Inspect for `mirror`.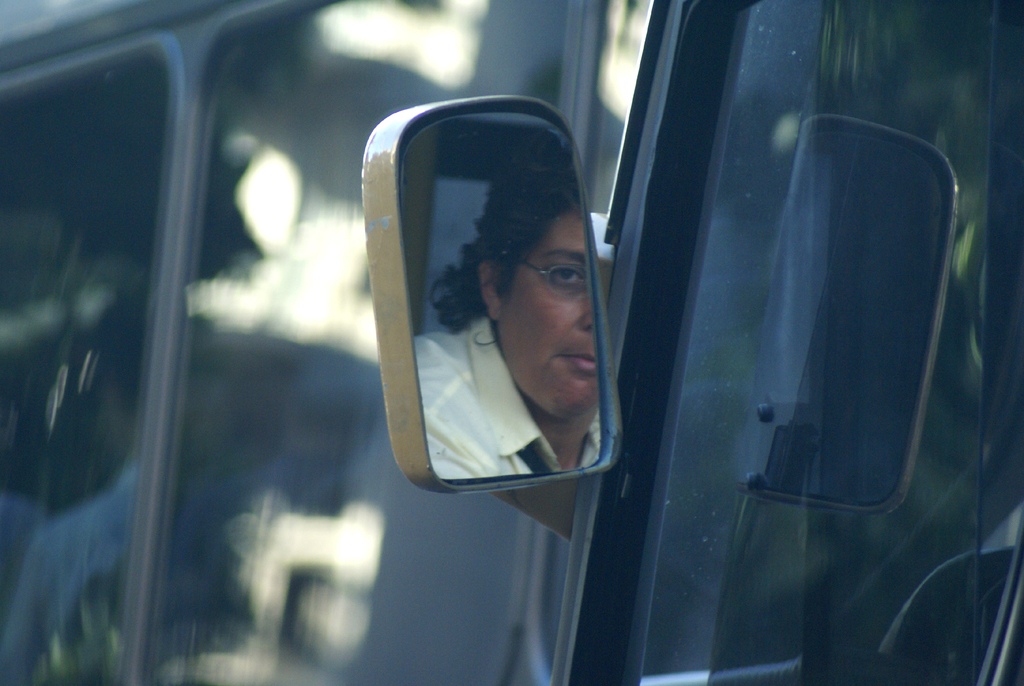
Inspection: [x1=0, y1=40, x2=153, y2=685].
